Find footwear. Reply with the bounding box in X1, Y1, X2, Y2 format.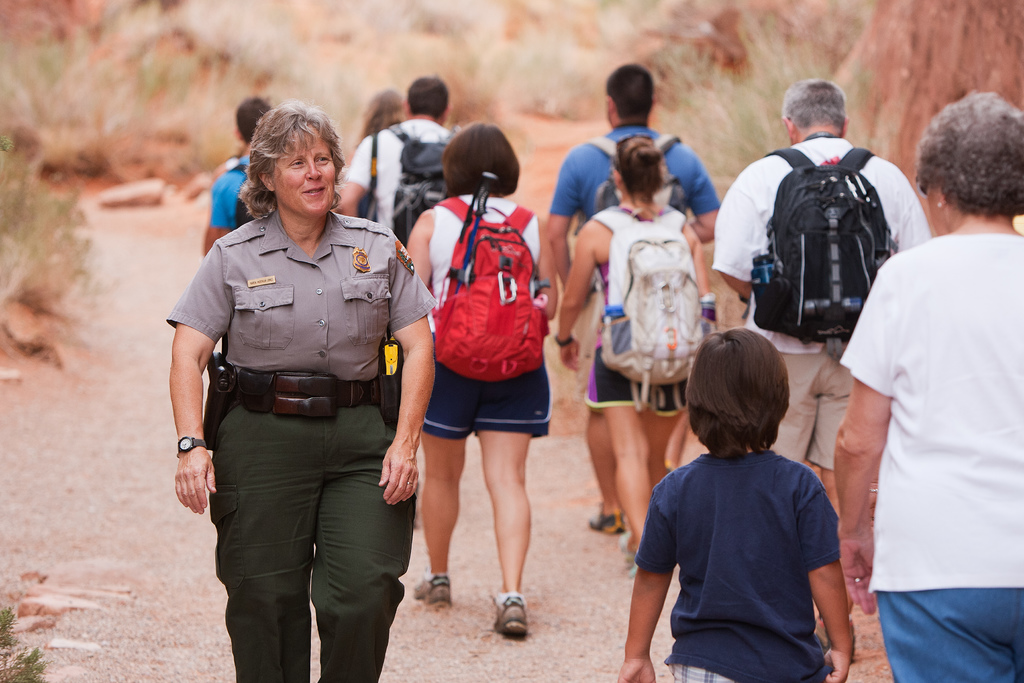
808, 616, 861, 667.
